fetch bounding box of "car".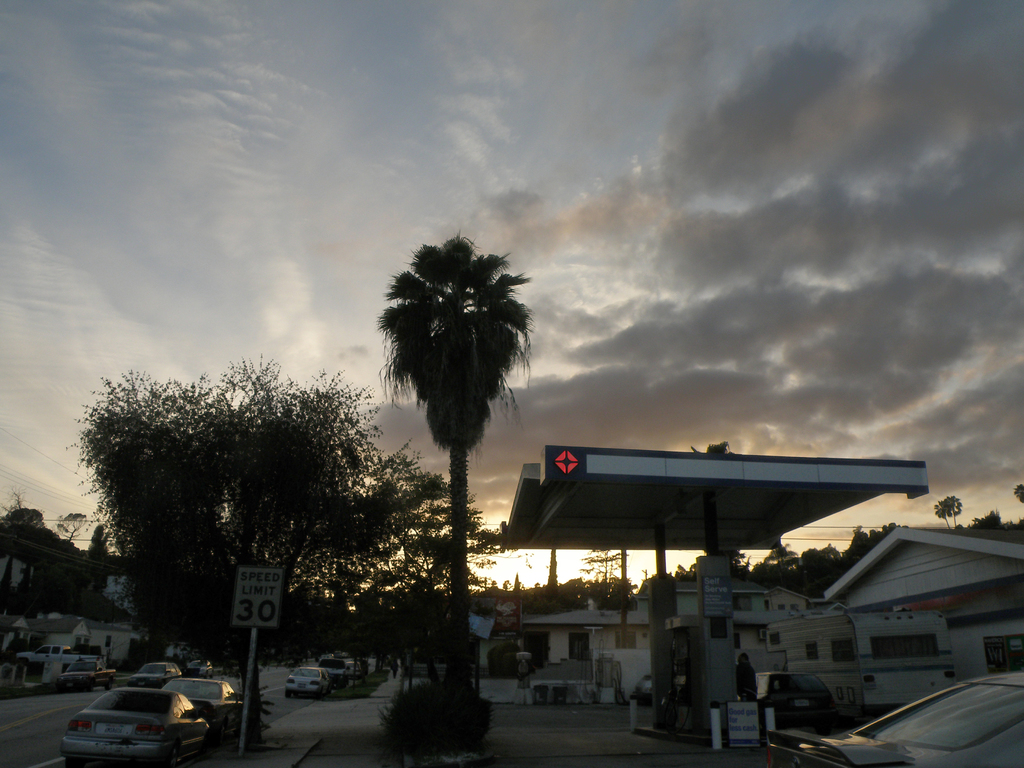
Bbox: x1=285 y1=666 x2=331 y2=698.
